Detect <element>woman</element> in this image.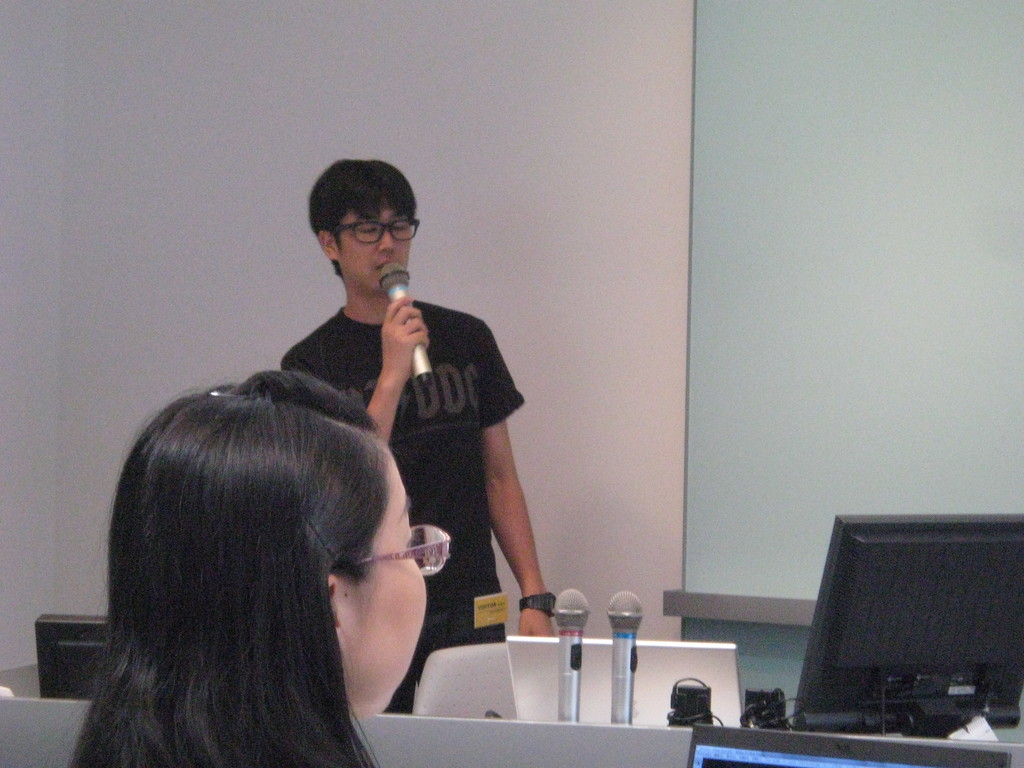
Detection: (left=63, top=332, right=471, bottom=767).
